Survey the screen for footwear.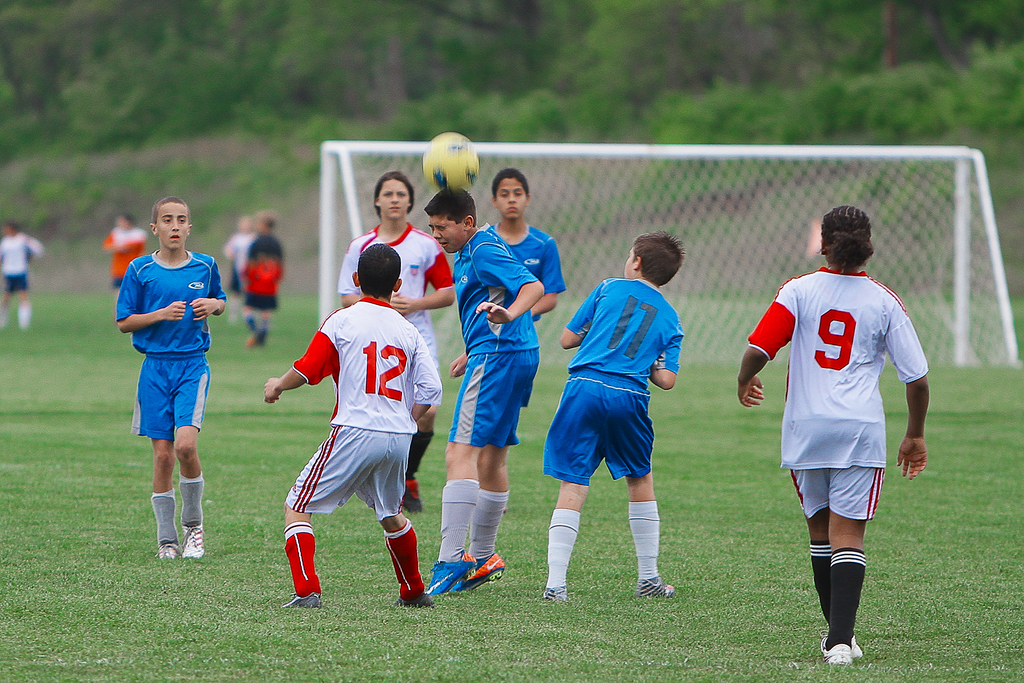
Survey found: detection(405, 477, 422, 514).
